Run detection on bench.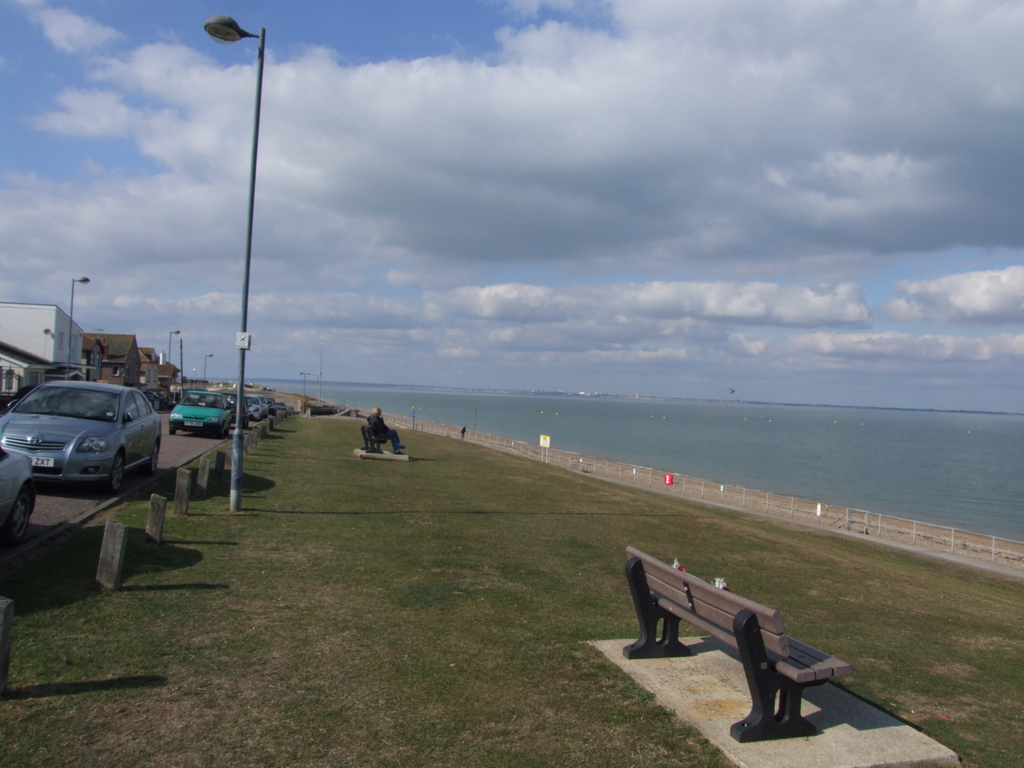
Result: (x1=356, y1=424, x2=400, y2=457).
